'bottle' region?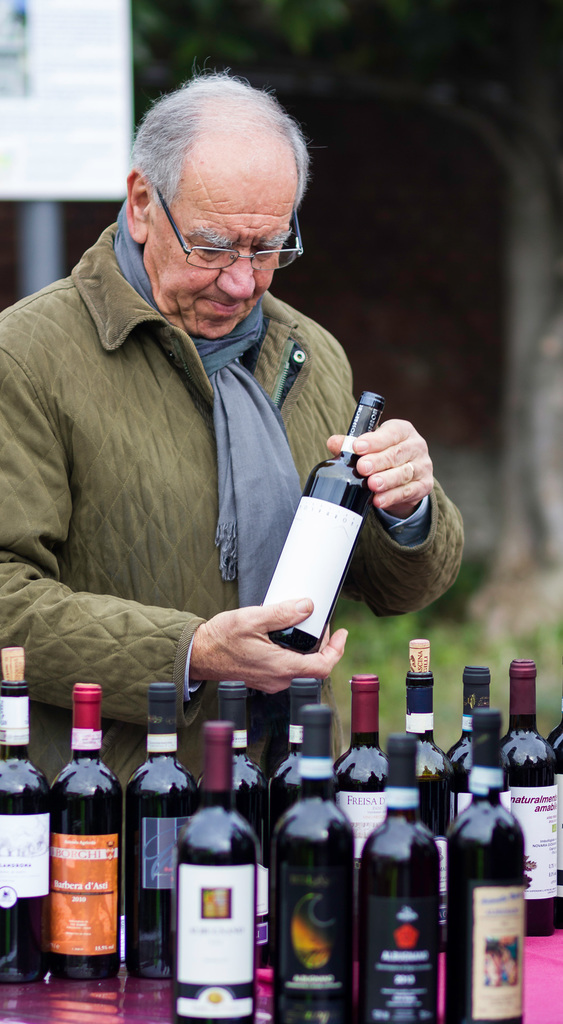
[269, 767, 360, 1010]
